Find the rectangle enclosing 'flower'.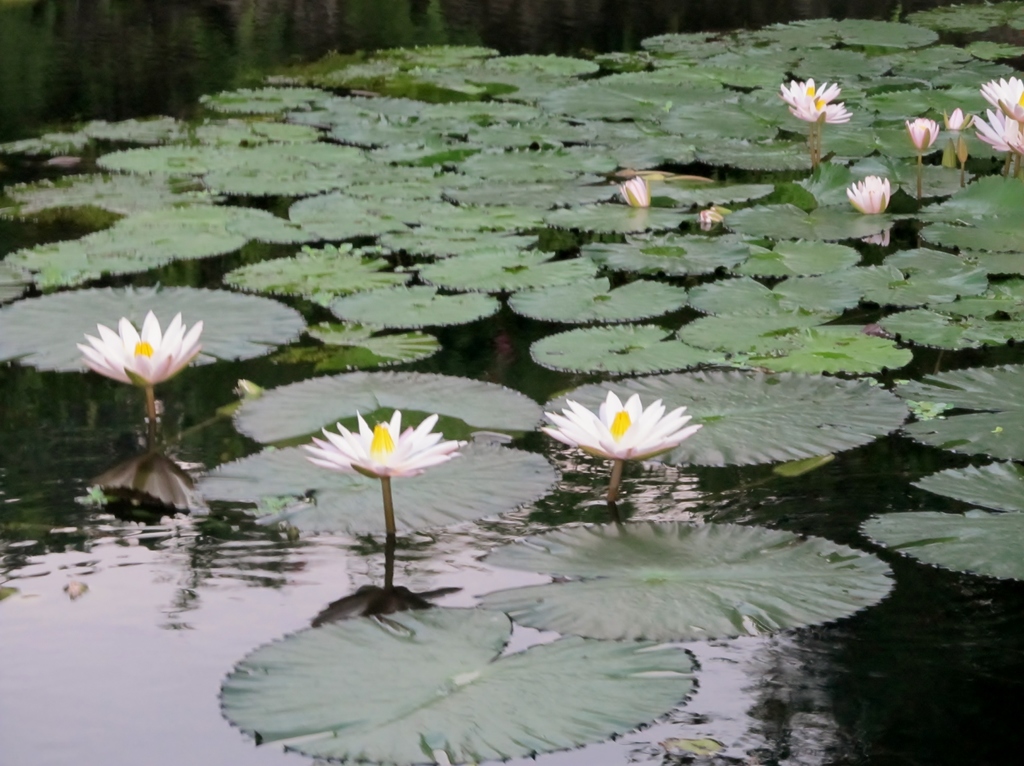
792,86,853,119.
